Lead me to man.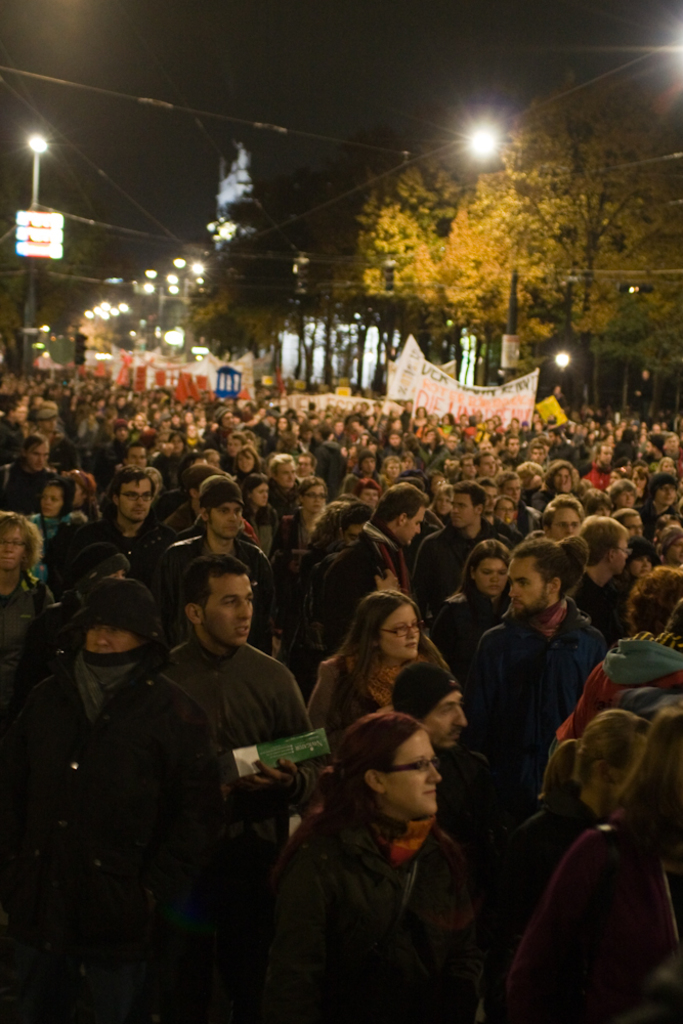
Lead to 575:515:631:640.
